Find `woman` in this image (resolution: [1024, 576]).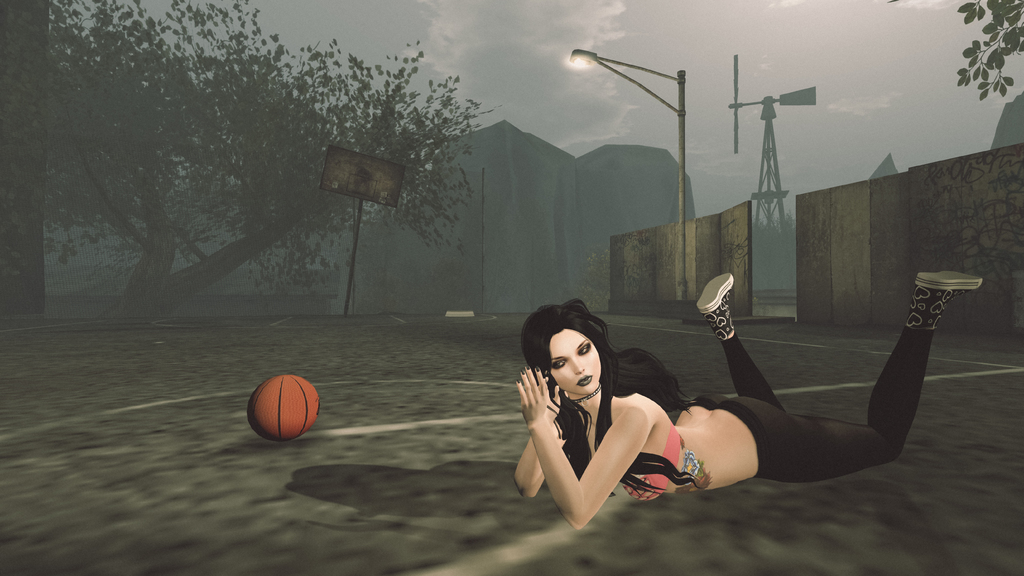
(left=559, top=265, right=948, bottom=507).
